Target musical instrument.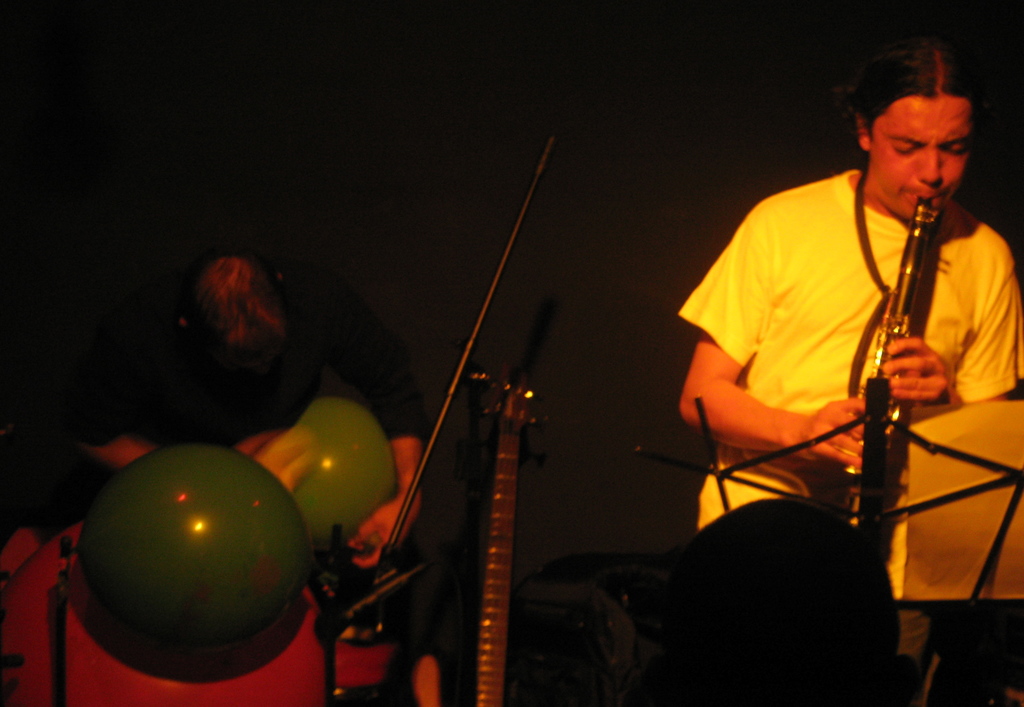
Target region: <box>855,206,940,524</box>.
